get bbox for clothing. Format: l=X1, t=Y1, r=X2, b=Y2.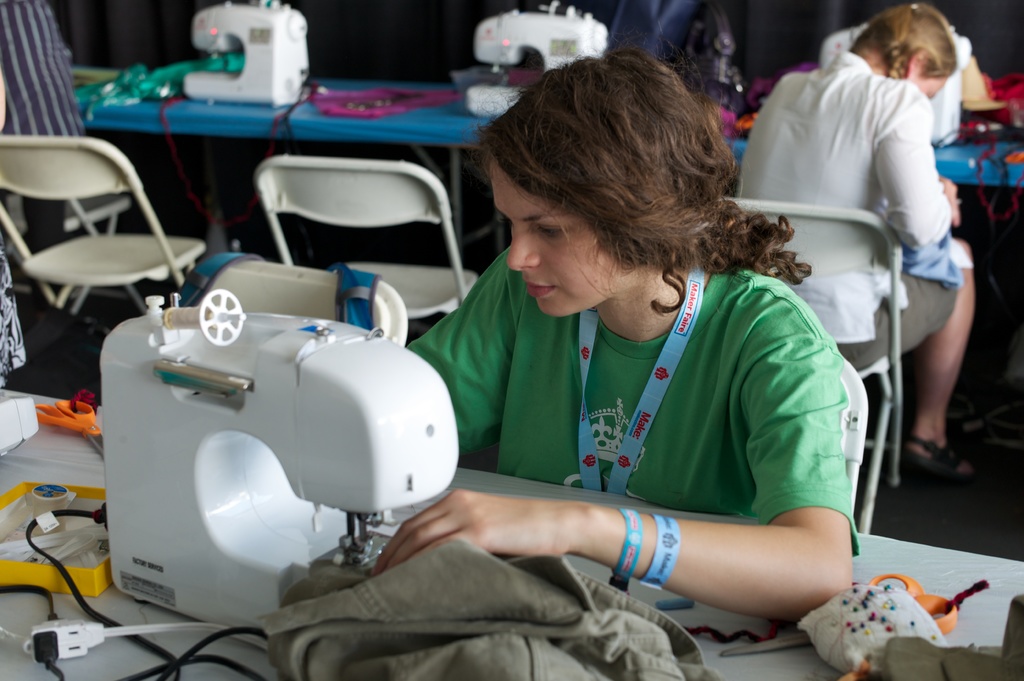
l=732, t=50, r=971, b=367.
